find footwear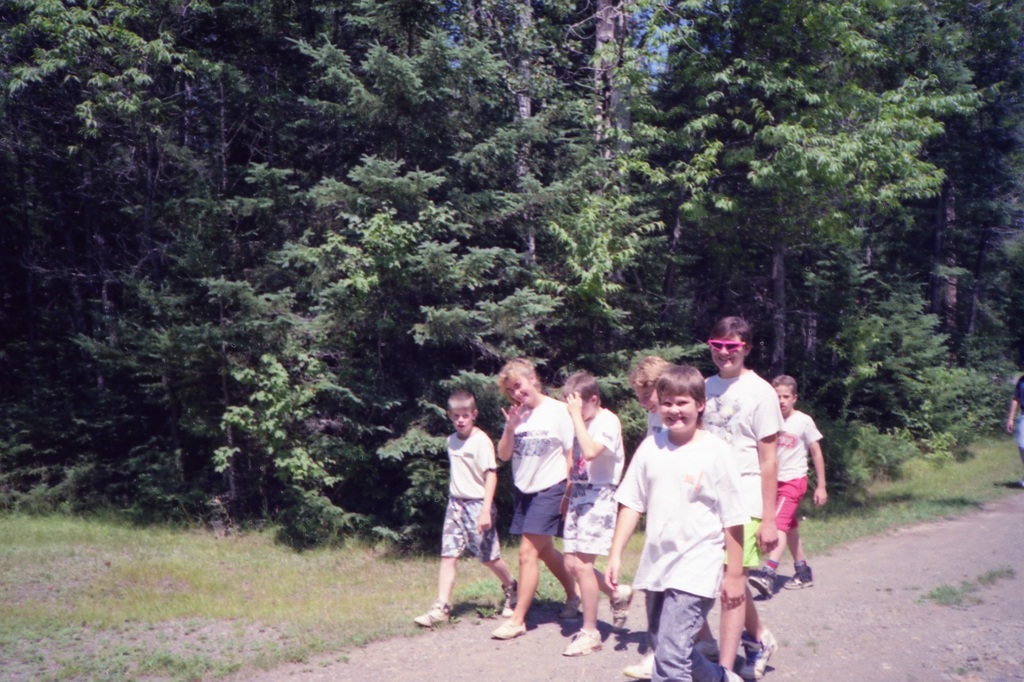
rect(502, 582, 522, 618)
